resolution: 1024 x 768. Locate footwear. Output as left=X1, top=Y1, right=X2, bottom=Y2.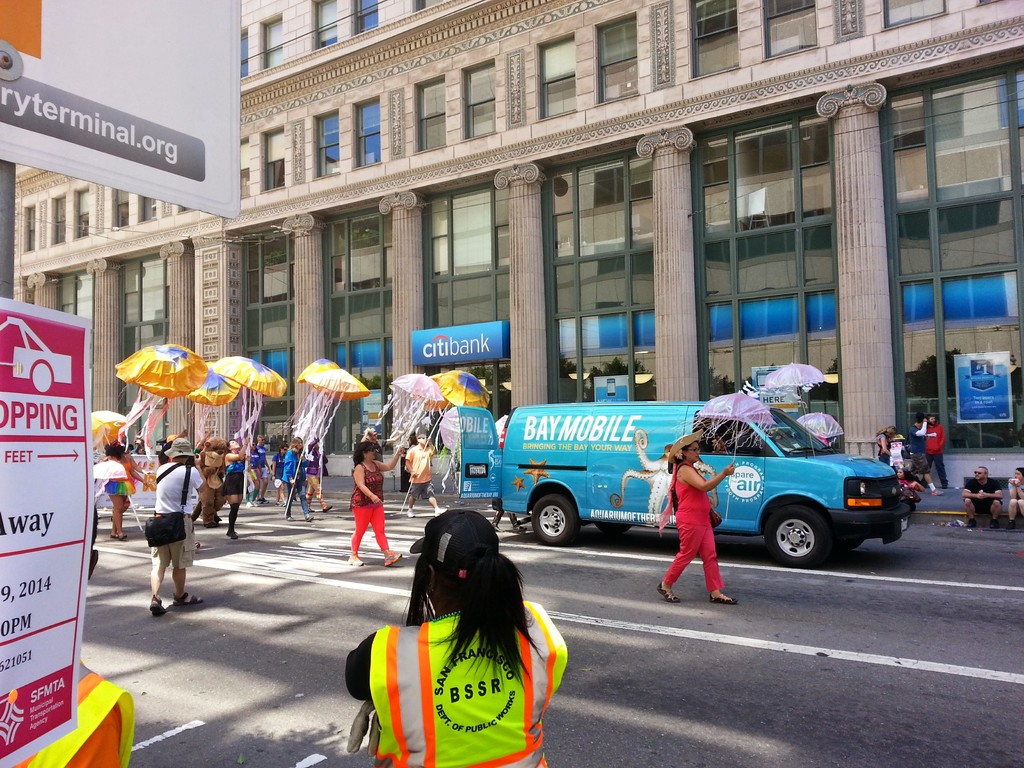
left=151, top=596, right=163, bottom=617.
